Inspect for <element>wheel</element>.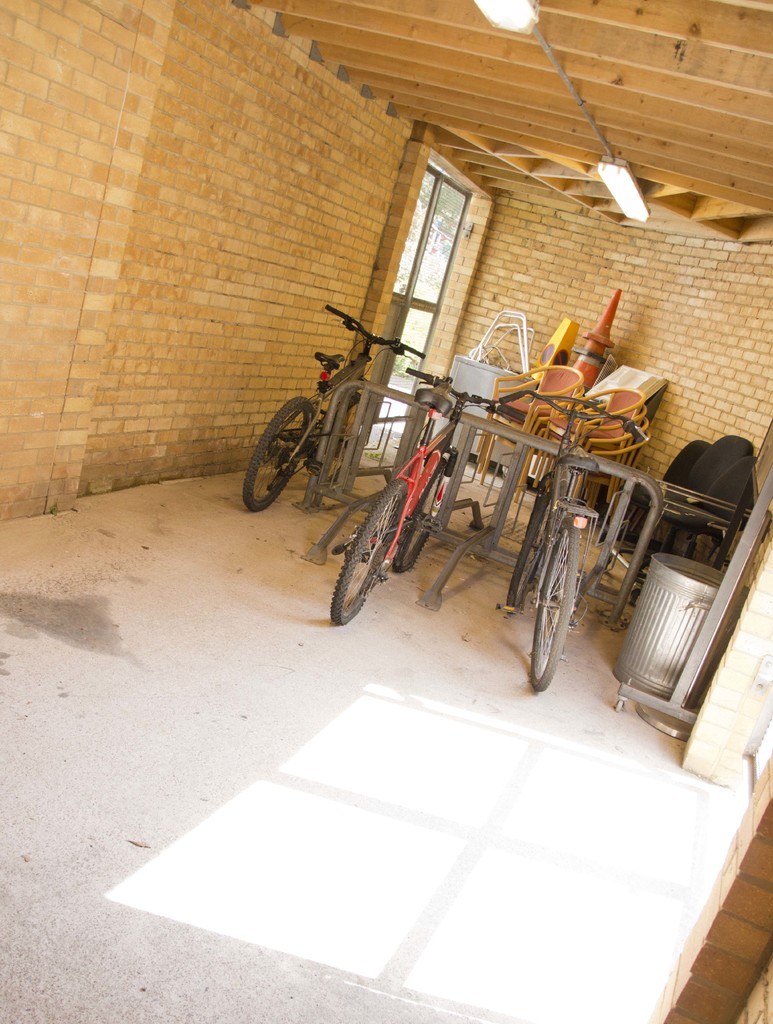
Inspection: 396 457 459 571.
